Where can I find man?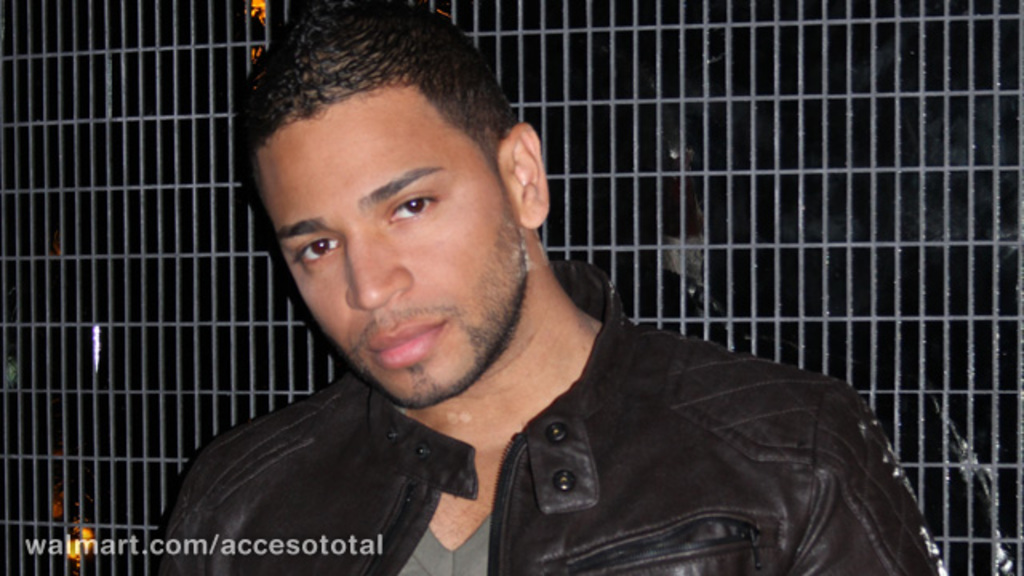
You can find it at BBox(146, 0, 952, 574).
